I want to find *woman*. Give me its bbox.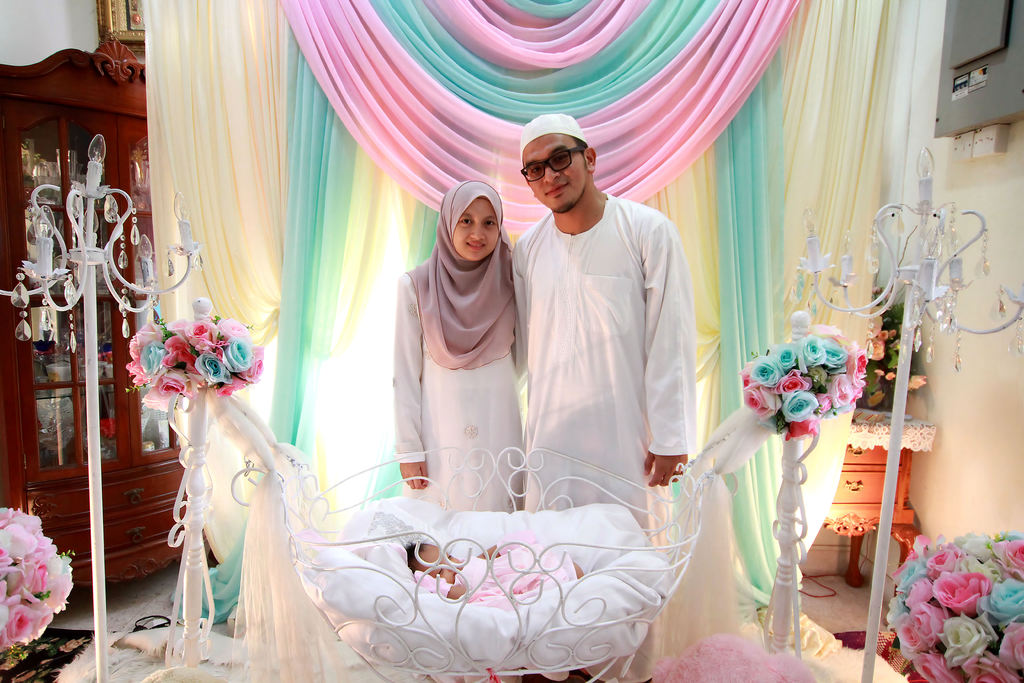
<region>382, 148, 547, 531</region>.
